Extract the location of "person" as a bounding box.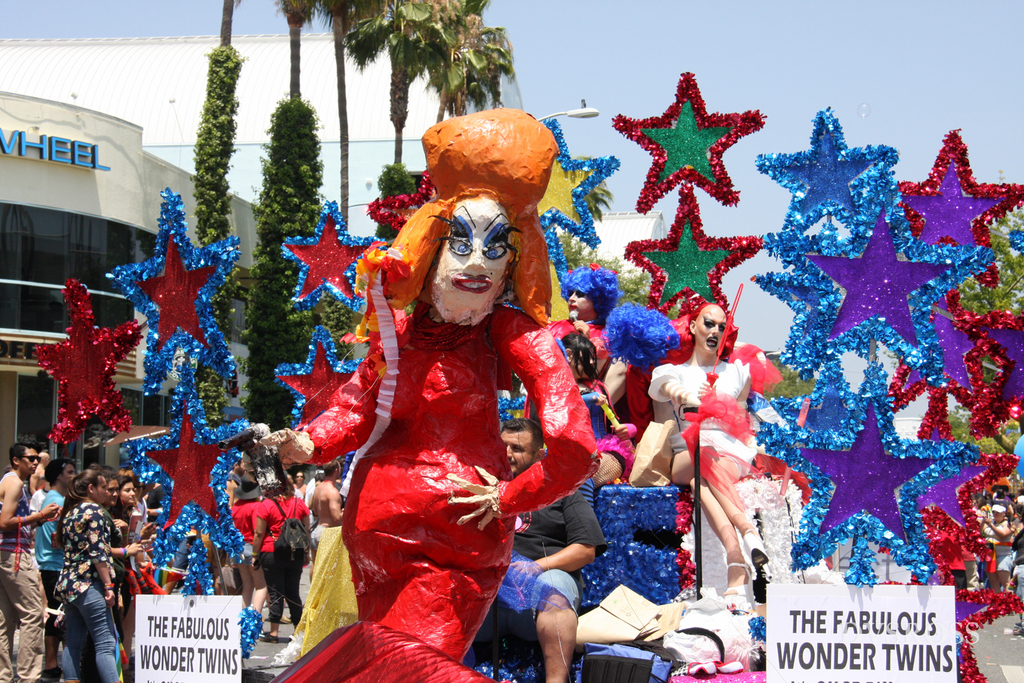
left=52, top=465, right=143, bottom=682.
